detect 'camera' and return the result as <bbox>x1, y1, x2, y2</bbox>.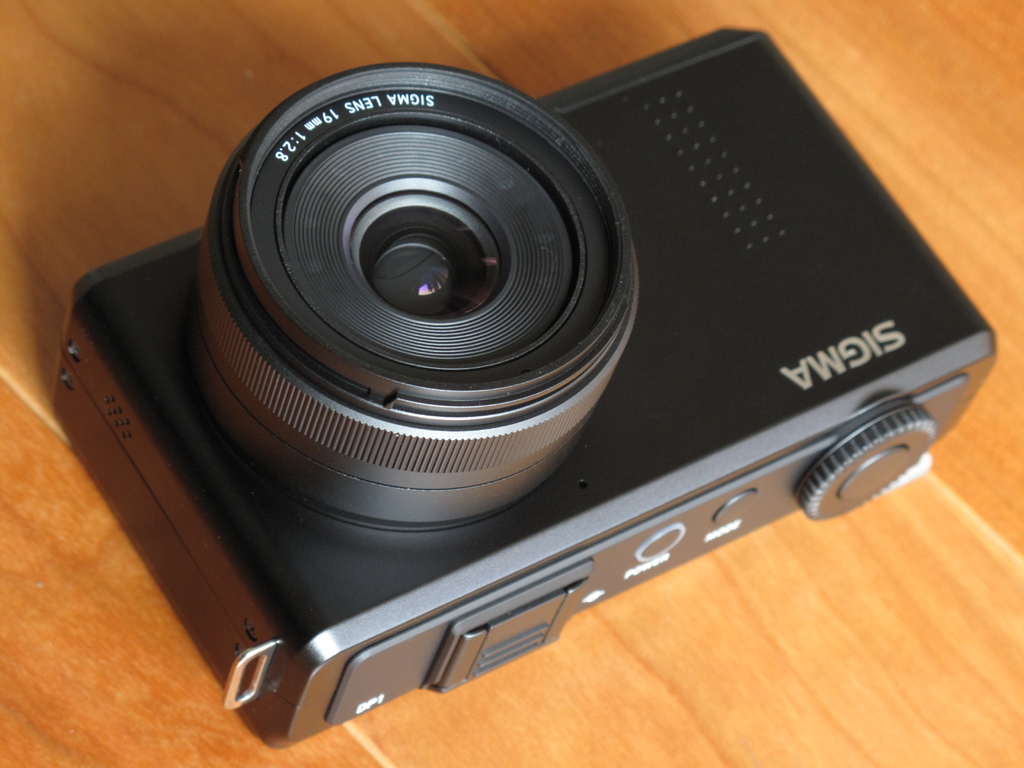
<bbox>49, 24, 997, 751</bbox>.
